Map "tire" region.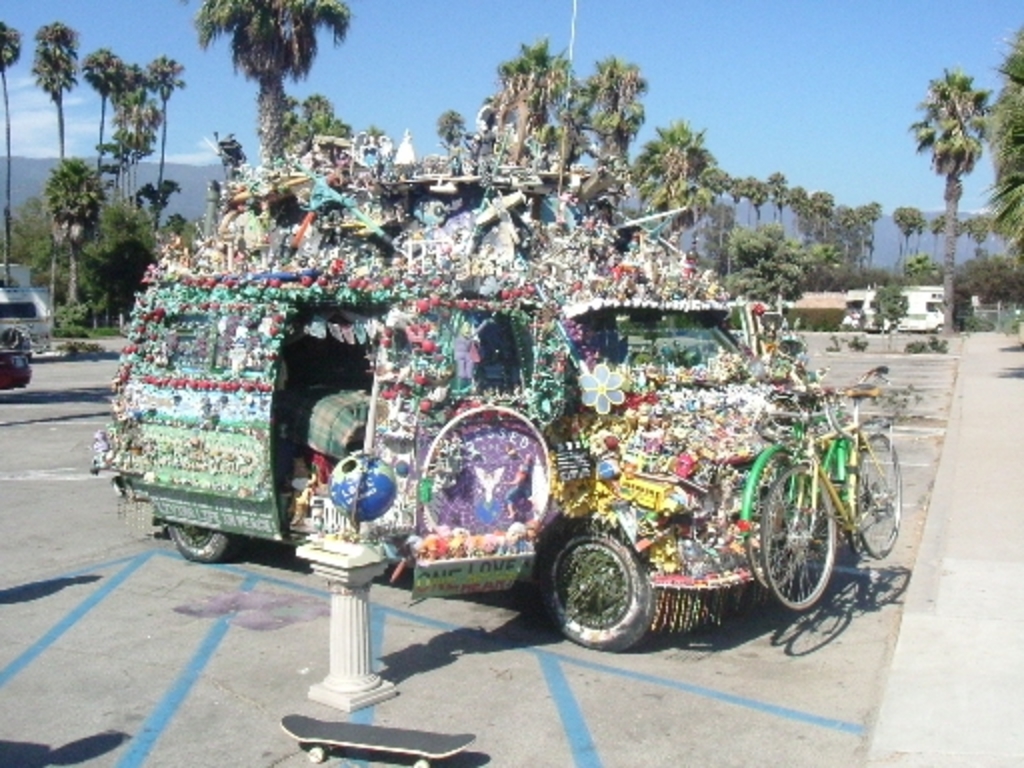
Mapped to select_region(548, 524, 654, 644).
